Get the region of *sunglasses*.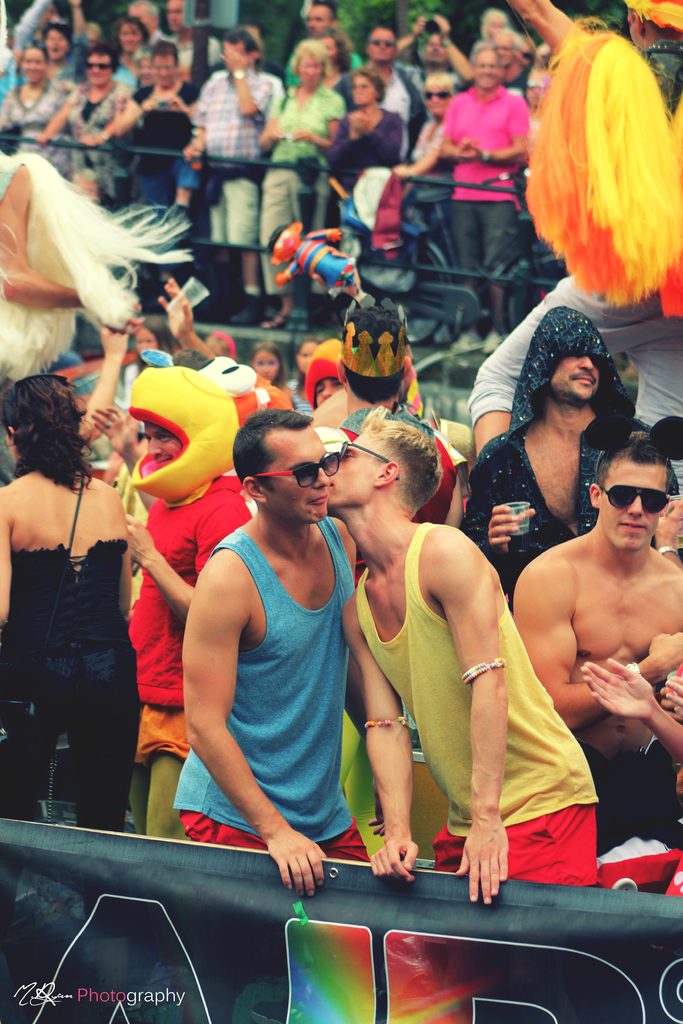
256,452,348,488.
